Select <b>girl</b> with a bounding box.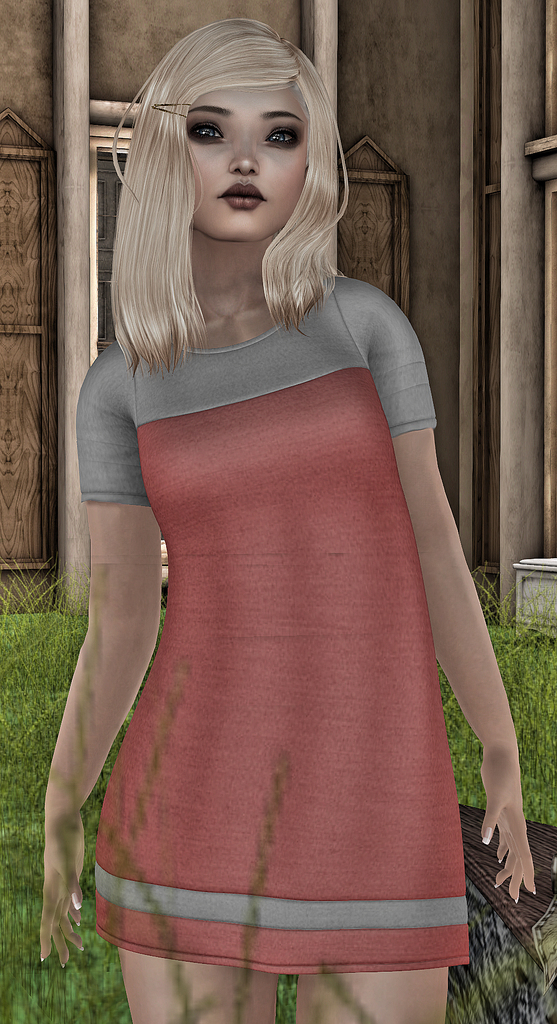
select_region(40, 15, 537, 1023).
